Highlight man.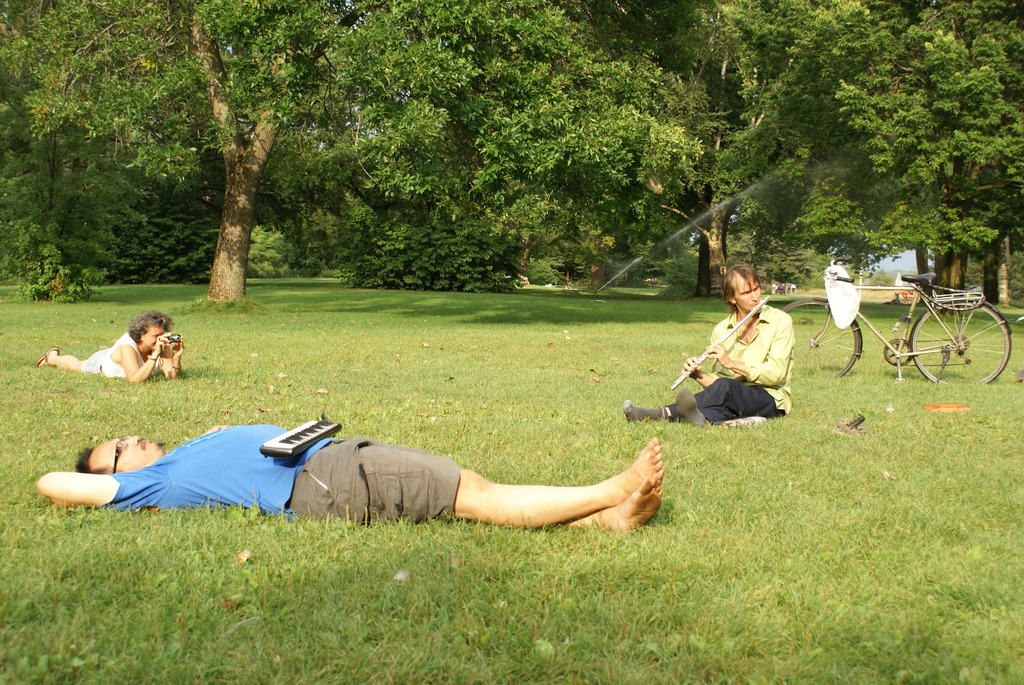
Highlighted region: box(38, 395, 704, 557).
